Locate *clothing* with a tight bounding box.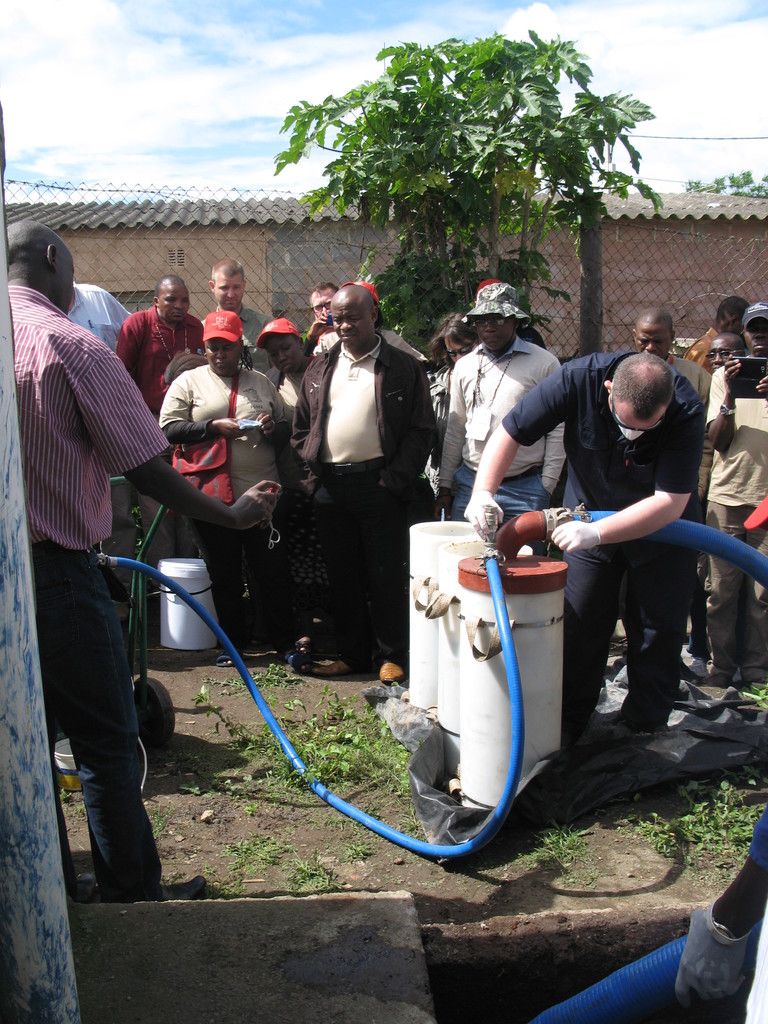
(662, 356, 713, 657).
